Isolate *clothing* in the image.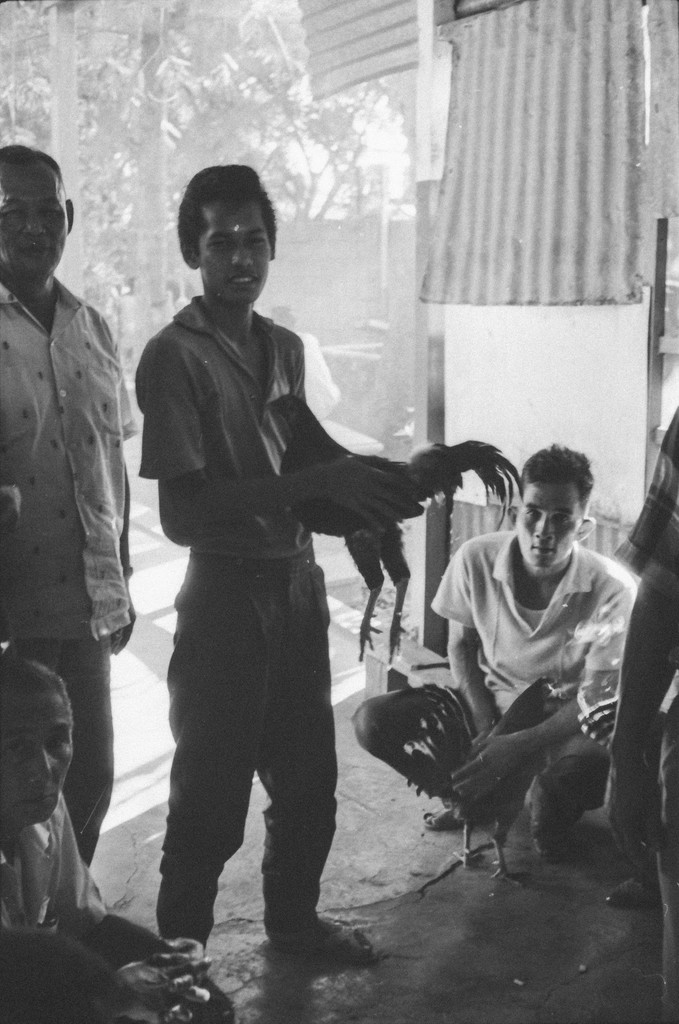
Isolated region: <region>424, 468, 641, 871</region>.
